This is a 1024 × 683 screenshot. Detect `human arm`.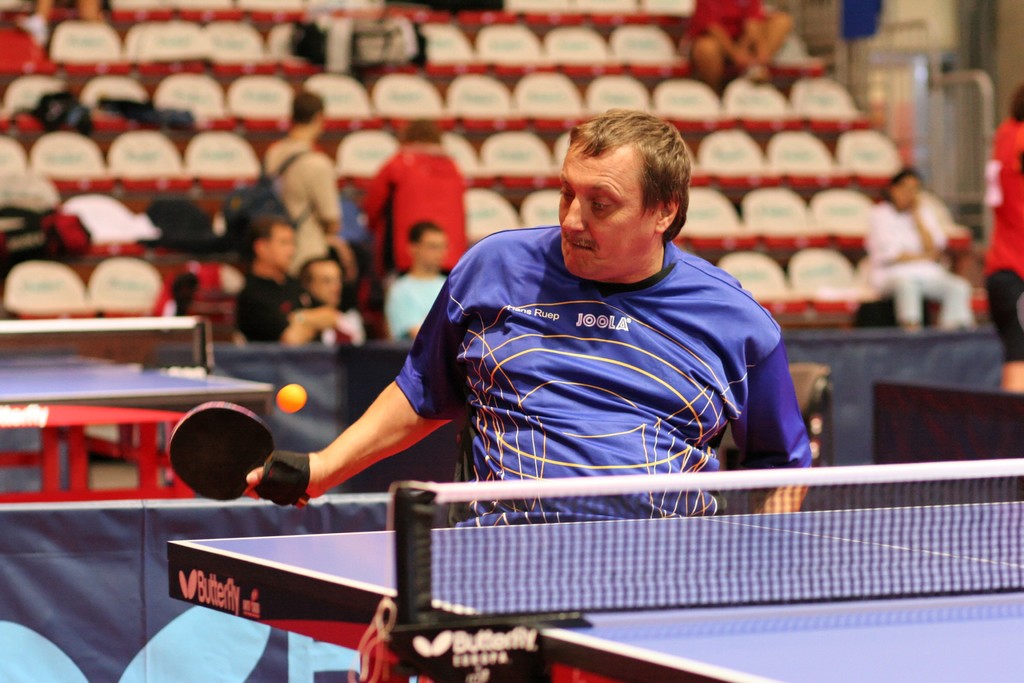
858:206:938:273.
